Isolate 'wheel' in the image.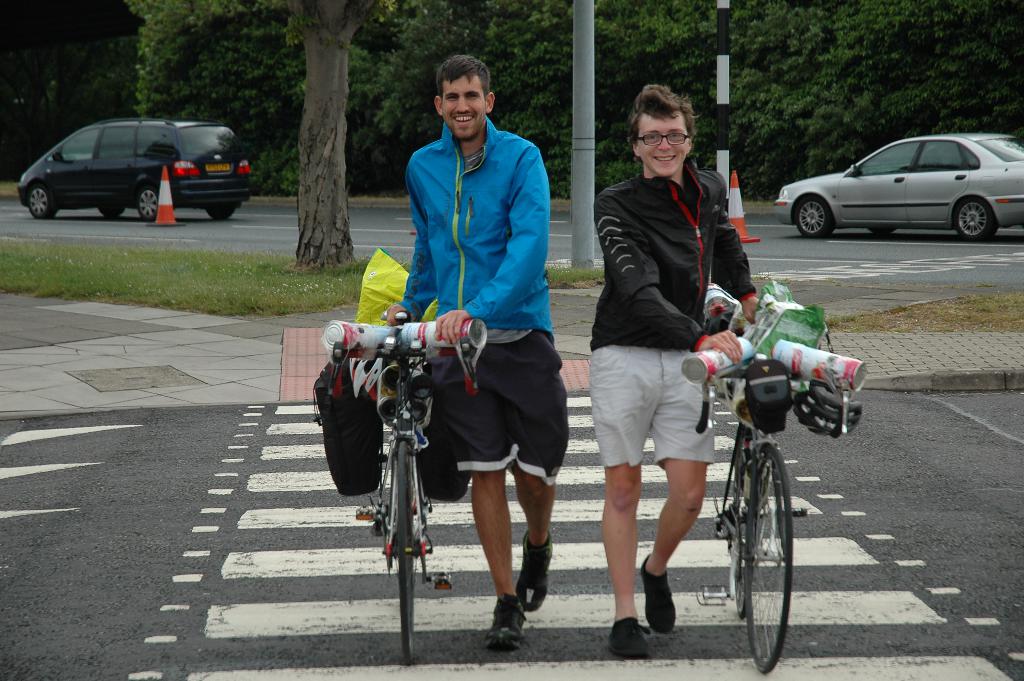
Isolated region: BBox(136, 181, 163, 220).
